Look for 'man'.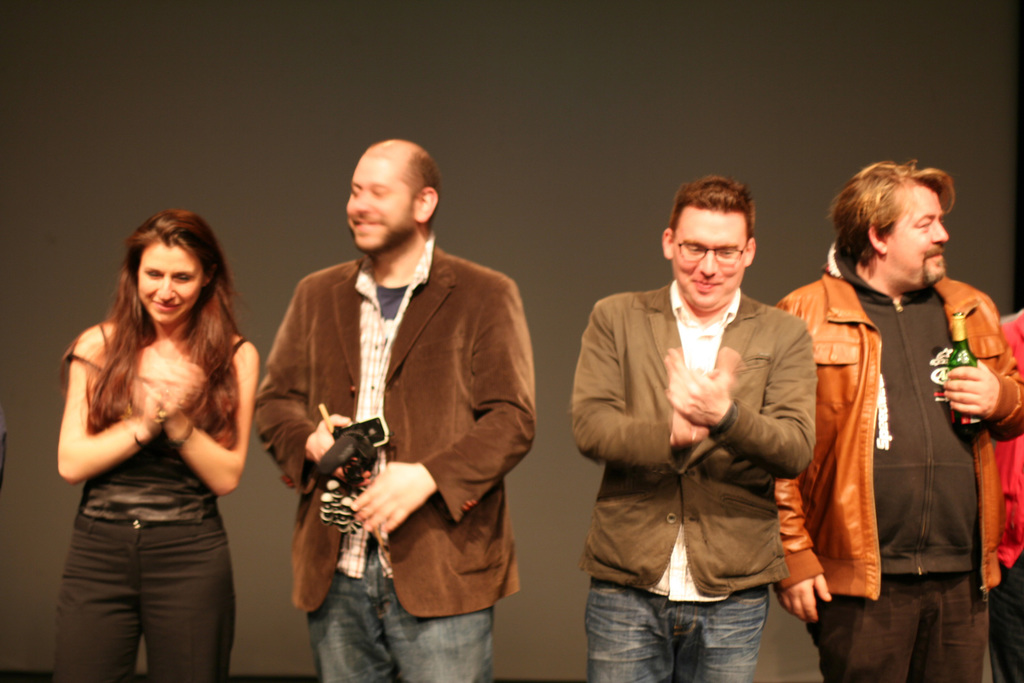
Found: detection(250, 133, 527, 682).
